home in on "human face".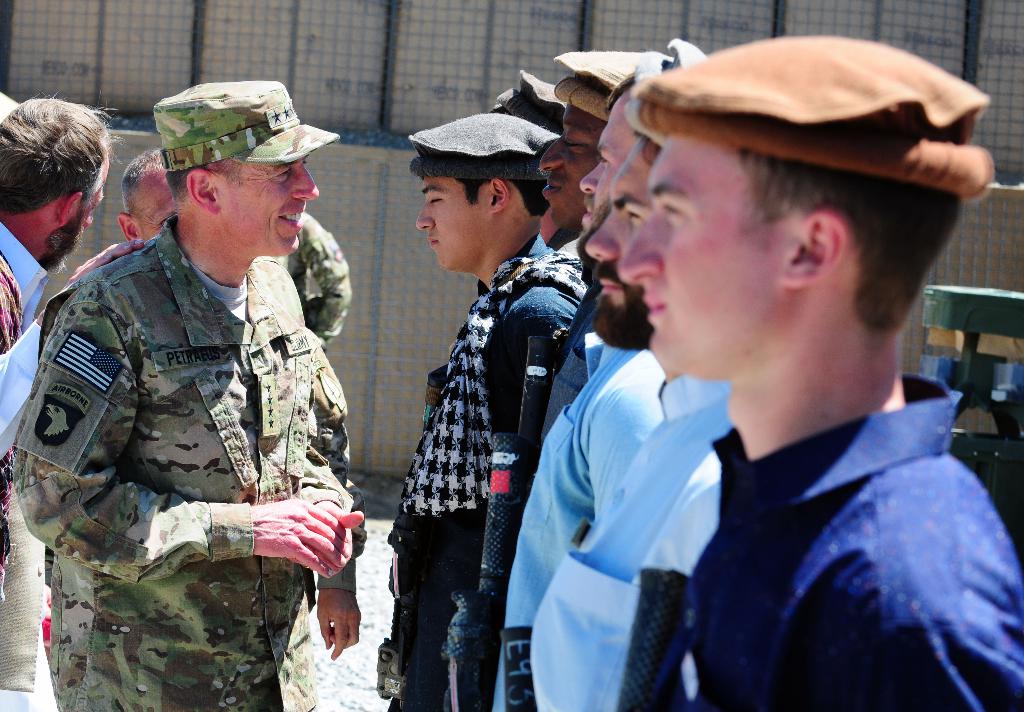
Homed in at (x1=138, y1=175, x2=180, y2=238).
